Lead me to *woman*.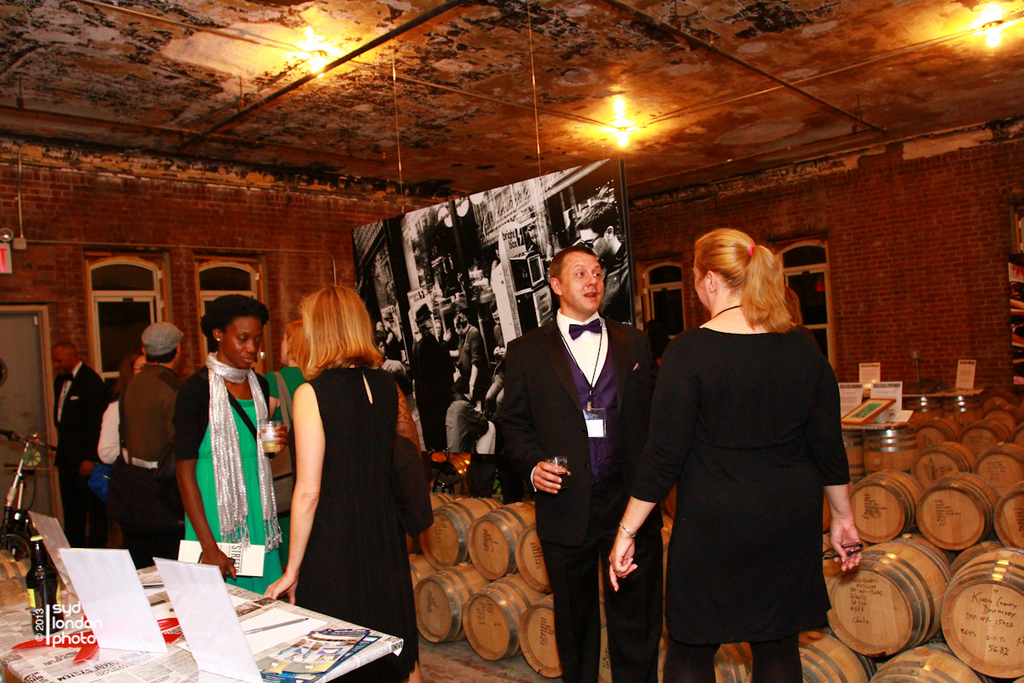
Lead to box=[273, 279, 417, 651].
